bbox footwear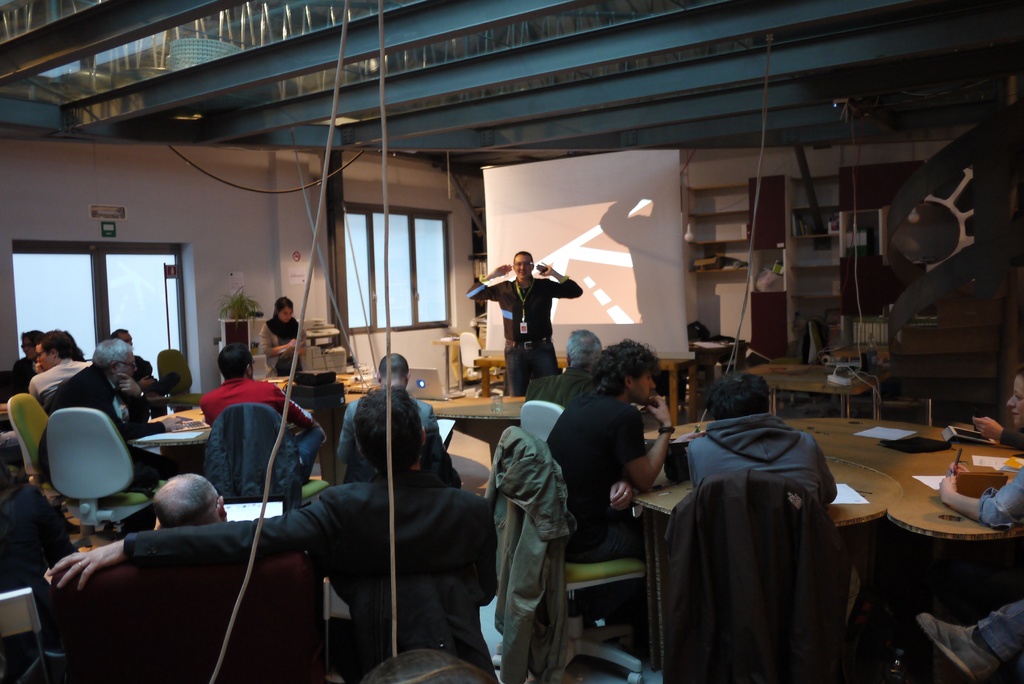
bbox=(916, 610, 1005, 683)
